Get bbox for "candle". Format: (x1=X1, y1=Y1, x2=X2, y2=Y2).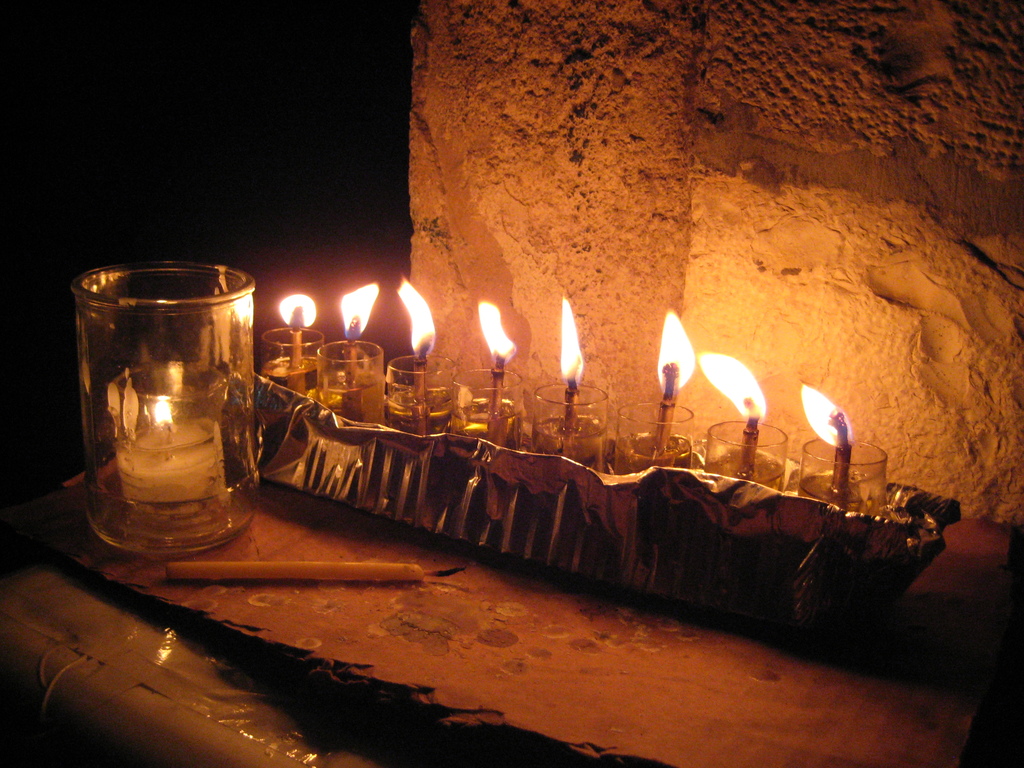
(x1=273, y1=291, x2=309, y2=400).
